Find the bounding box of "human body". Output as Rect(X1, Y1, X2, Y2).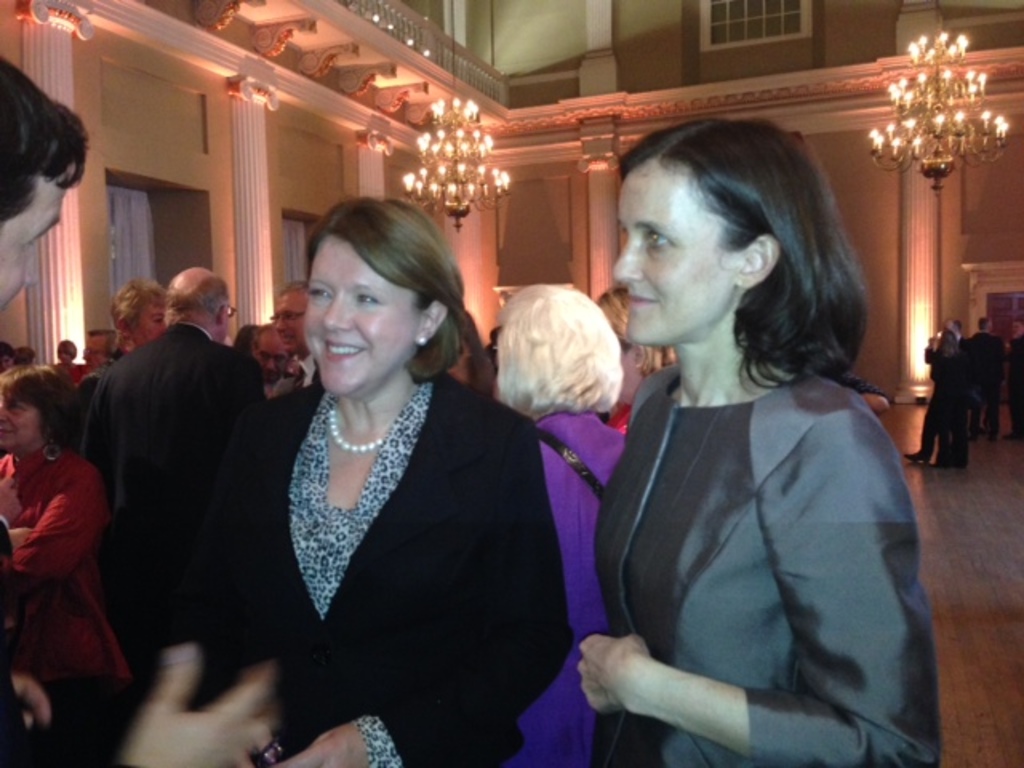
Rect(1006, 333, 1022, 432).
